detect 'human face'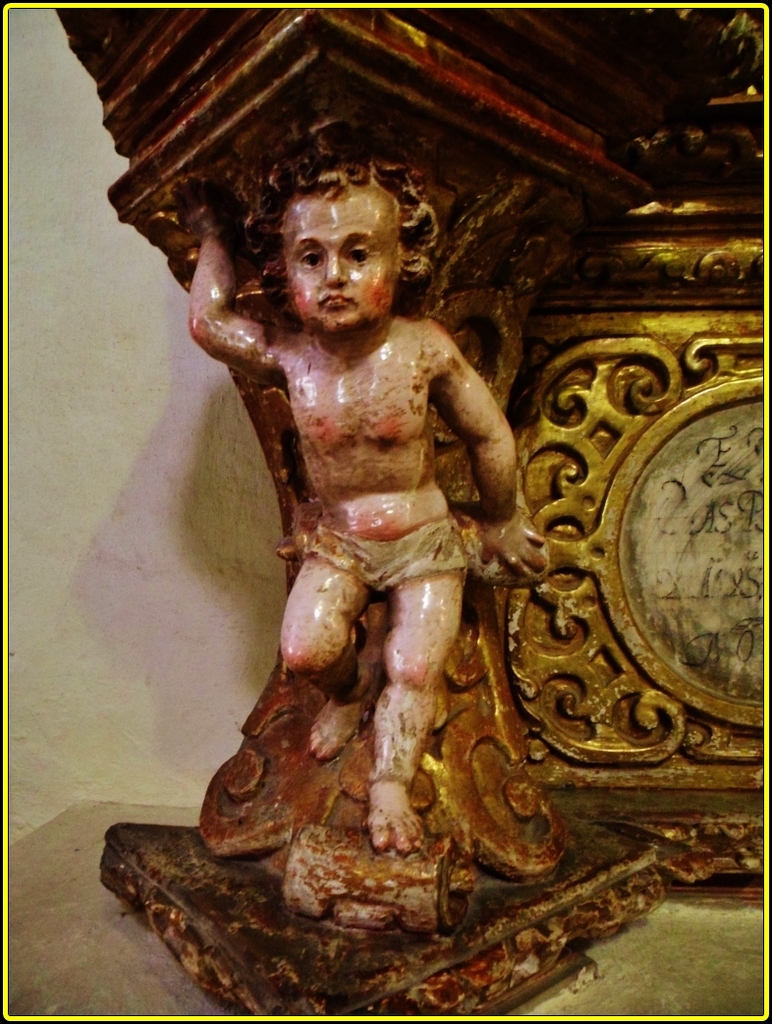
x1=281 y1=186 x2=411 y2=339
